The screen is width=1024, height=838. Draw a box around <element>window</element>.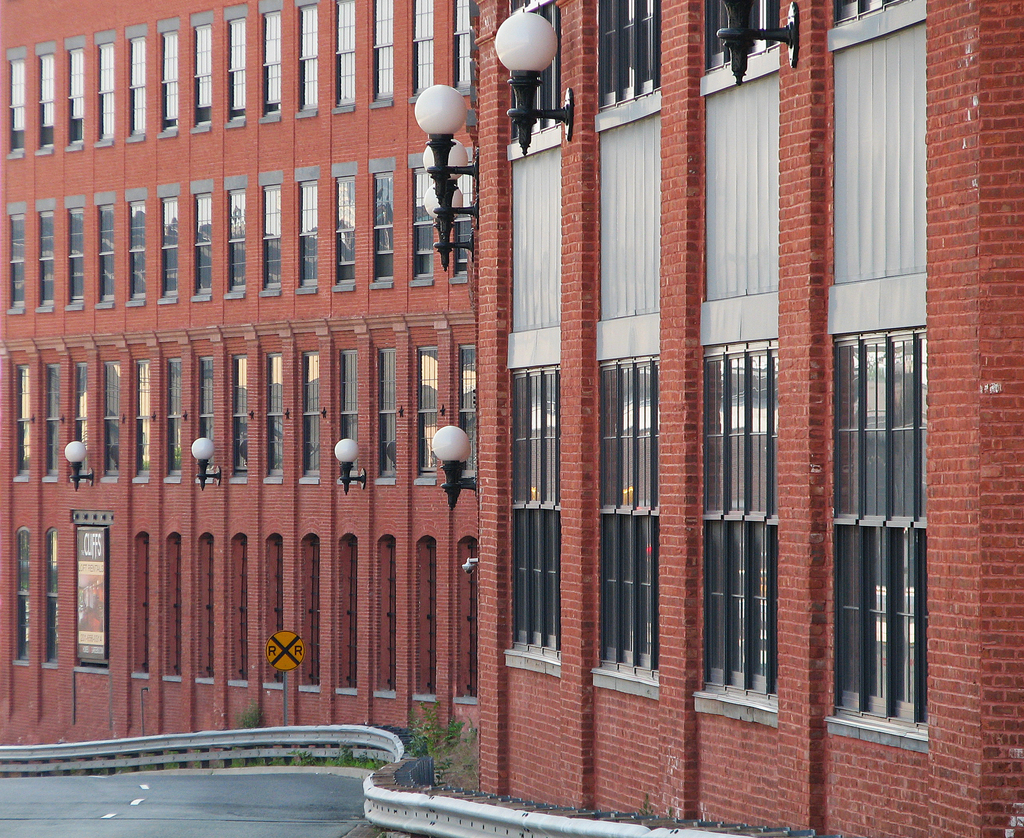
rect(326, 163, 358, 293).
